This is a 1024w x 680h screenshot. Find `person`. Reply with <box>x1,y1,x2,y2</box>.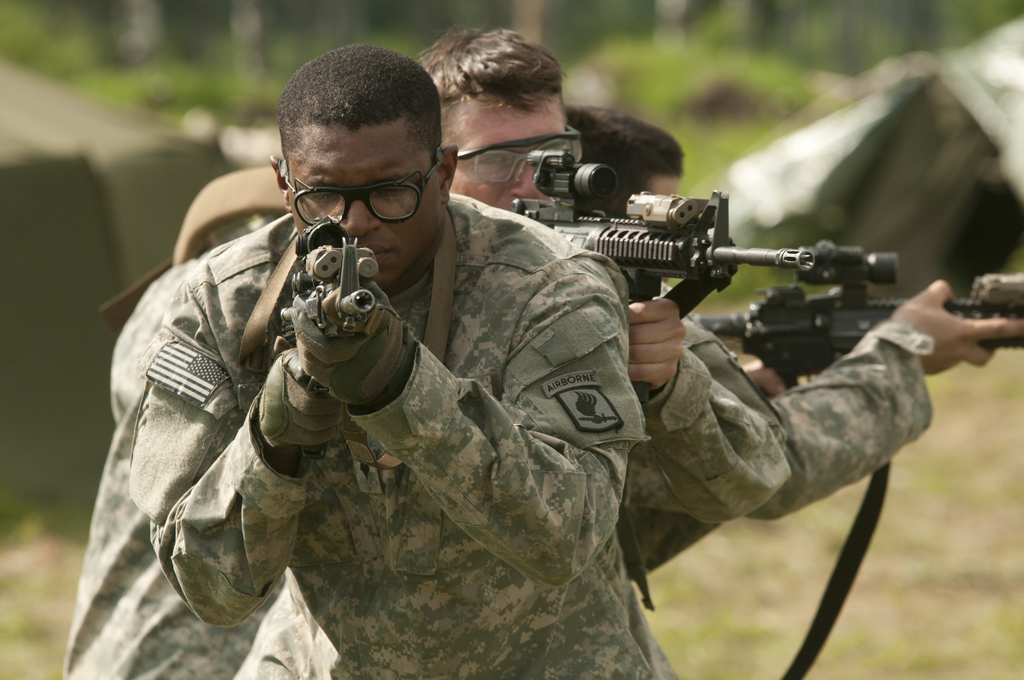
<box>129,45,657,679</box>.
